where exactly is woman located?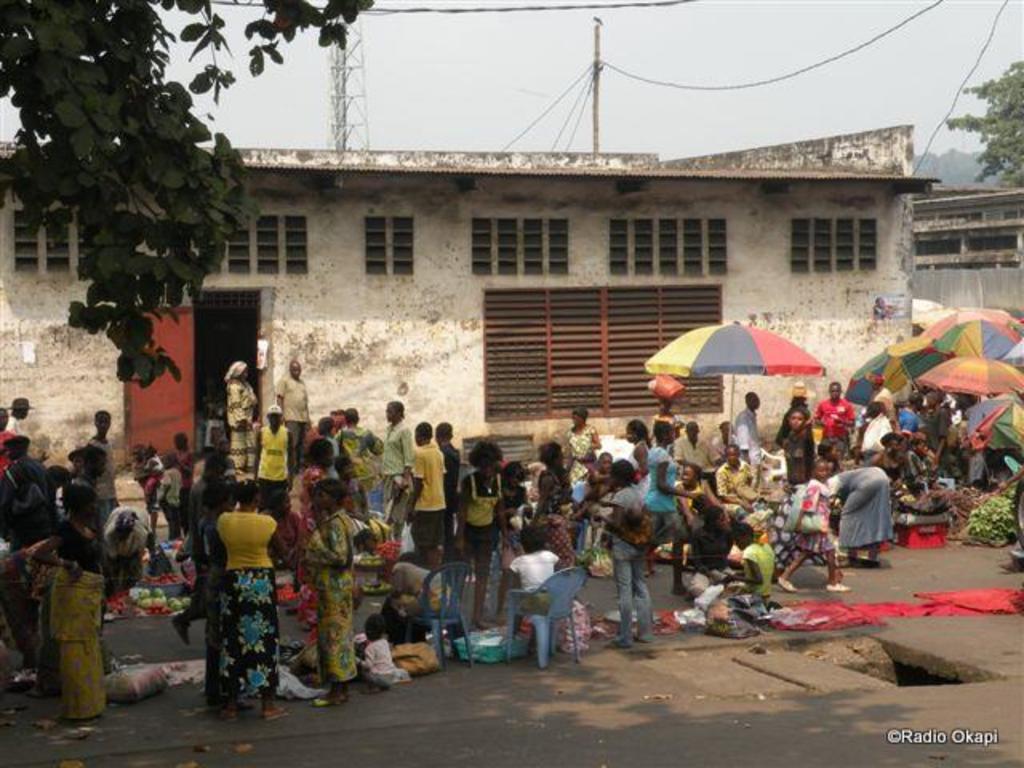
Its bounding box is left=285, top=435, right=334, bottom=650.
